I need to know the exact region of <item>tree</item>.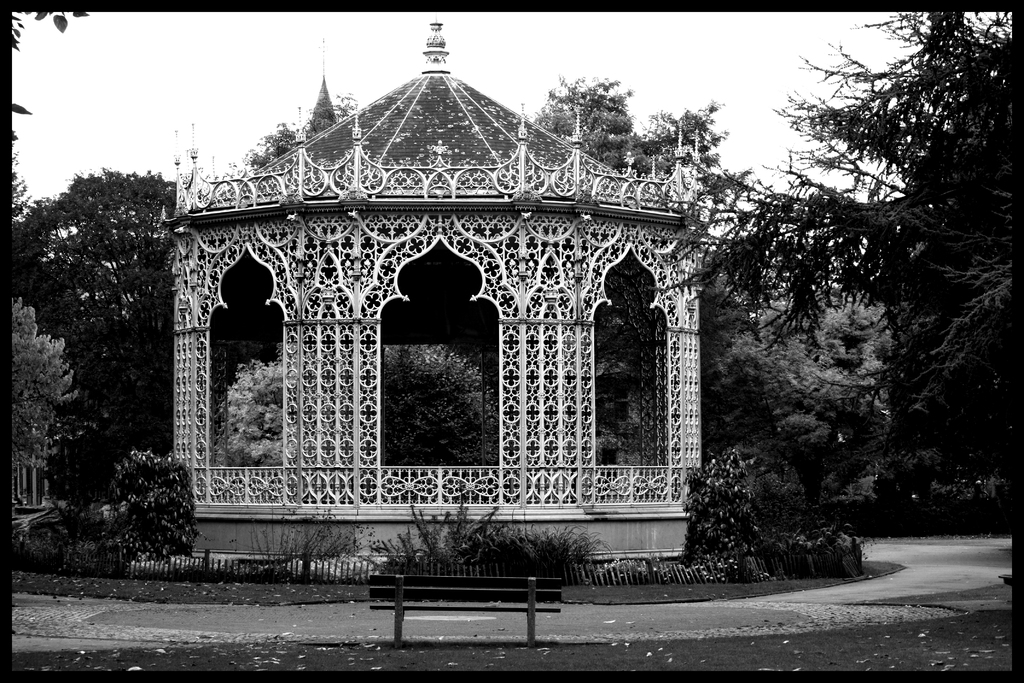
Region: (x1=637, y1=10, x2=1021, y2=559).
